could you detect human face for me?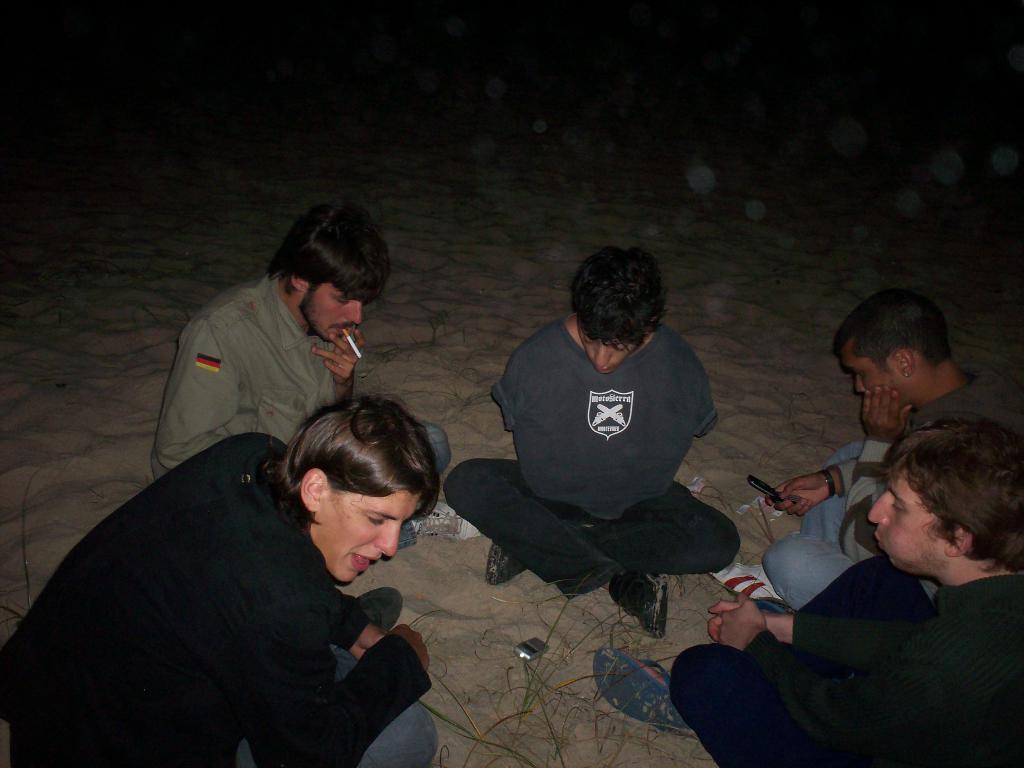
Detection result: select_region(578, 331, 632, 374).
